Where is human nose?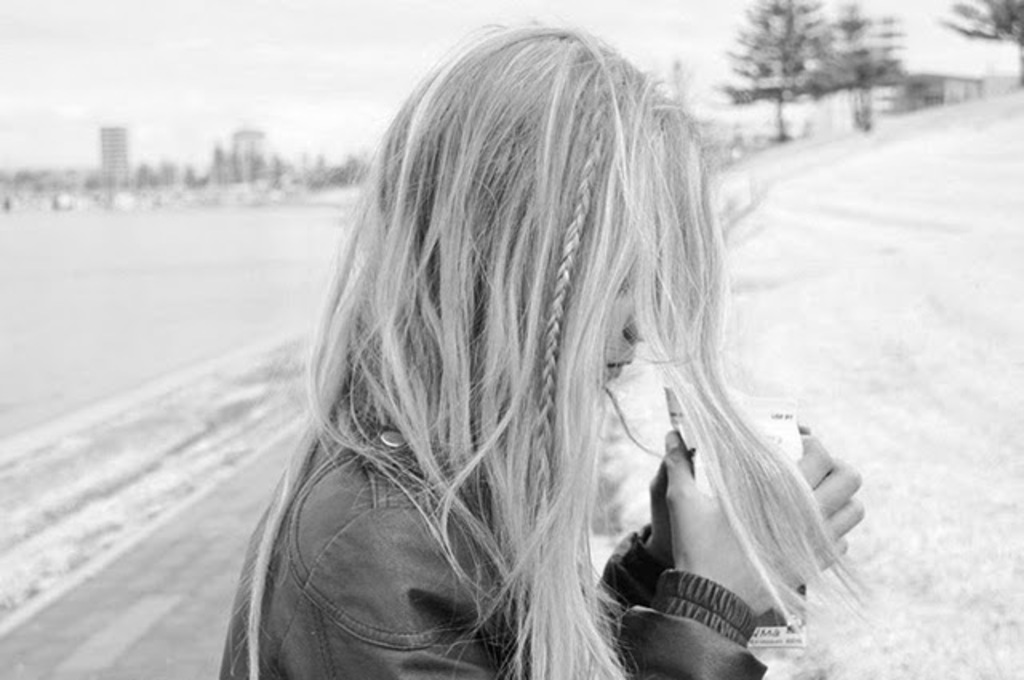
[x1=626, y1=315, x2=651, y2=342].
